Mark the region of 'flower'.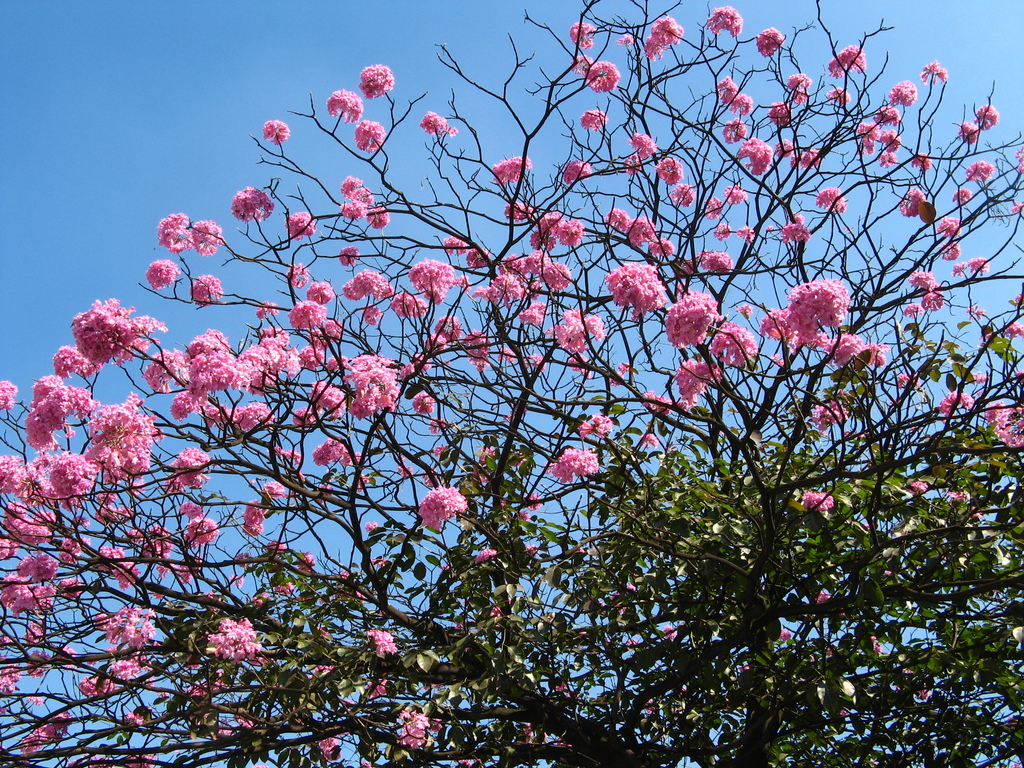
Region: select_region(778, 143, 794, 157).
